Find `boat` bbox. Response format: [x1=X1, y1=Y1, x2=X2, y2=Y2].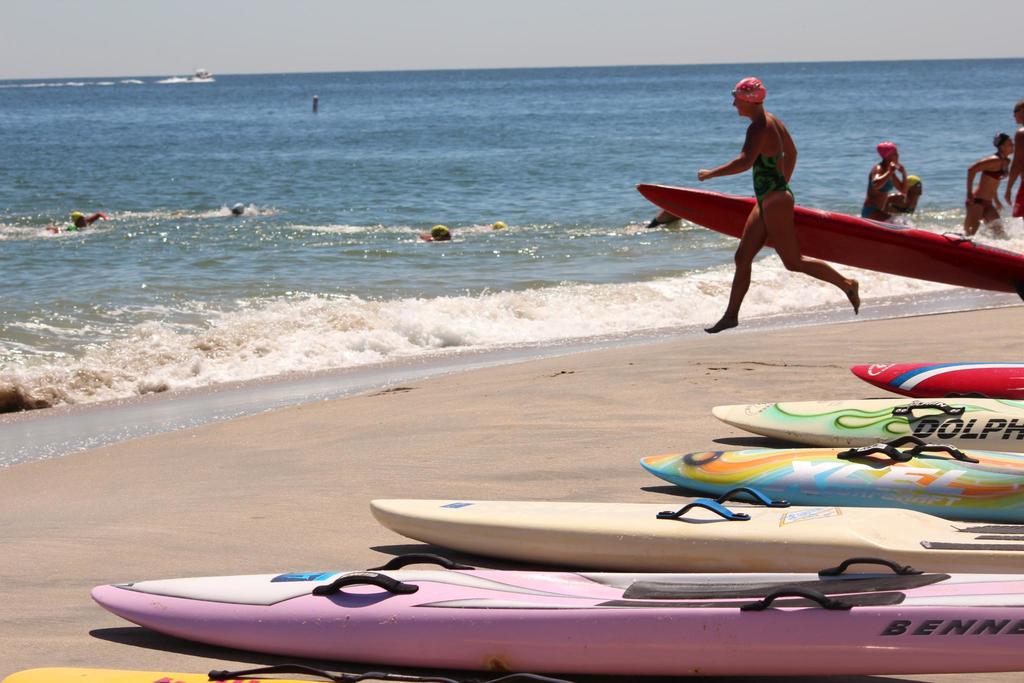
[x1=95, y1=553, x2=1023, y2=682].
